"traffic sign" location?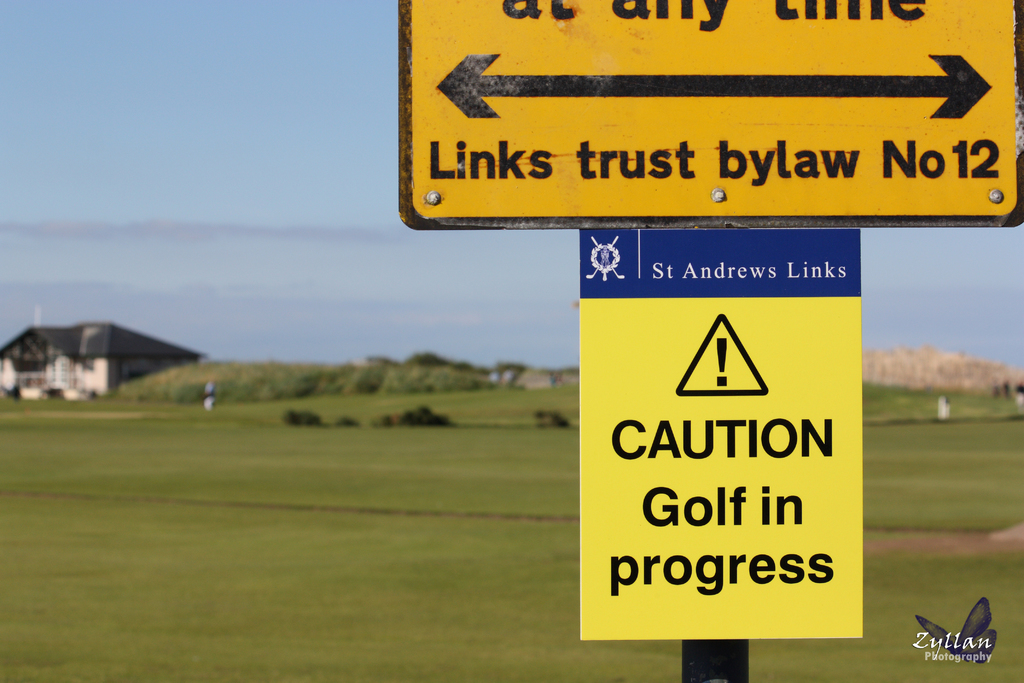
[left=394, top=0, right=1023, bottom=226]
